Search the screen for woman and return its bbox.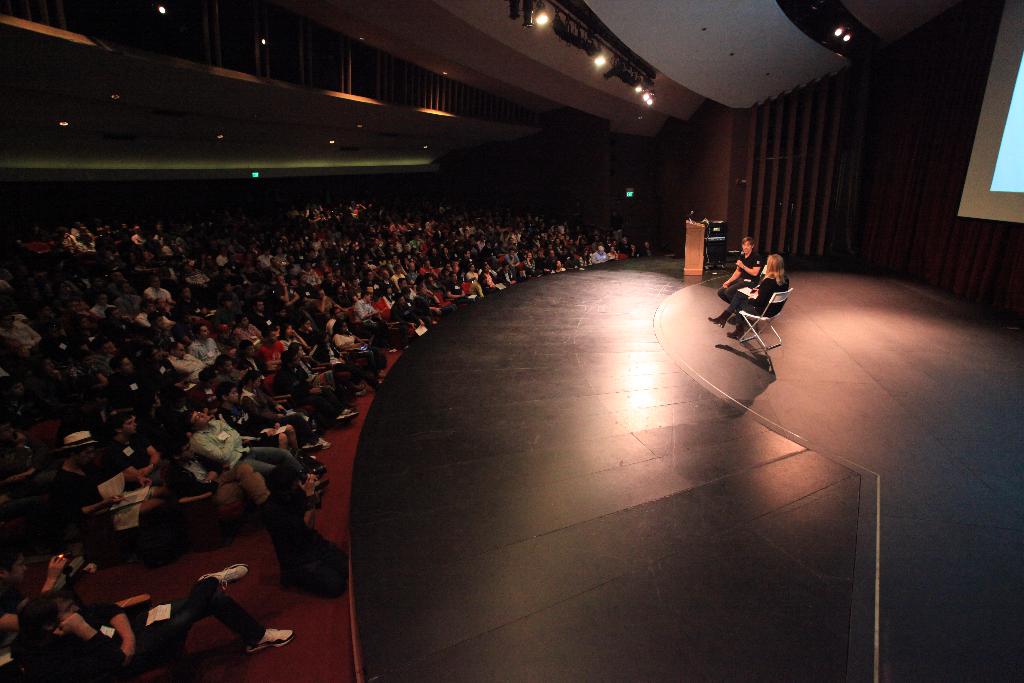
Found: region(297, 336, 351, 401).
